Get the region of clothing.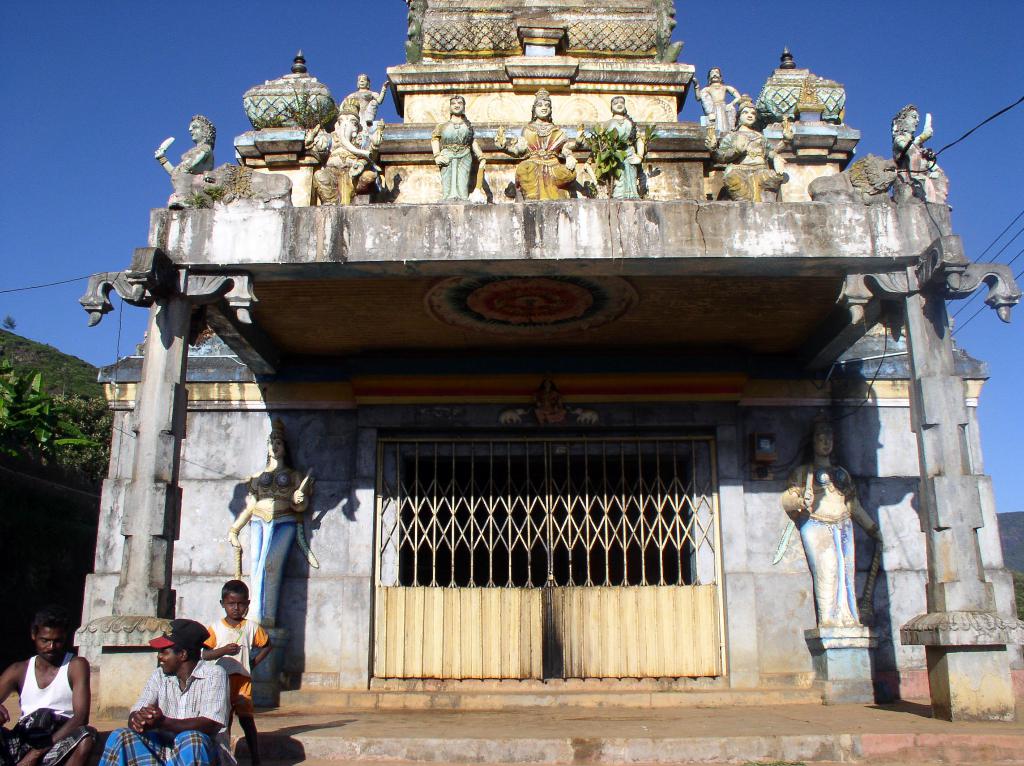
l=514, t=124, r=567, b=195.
